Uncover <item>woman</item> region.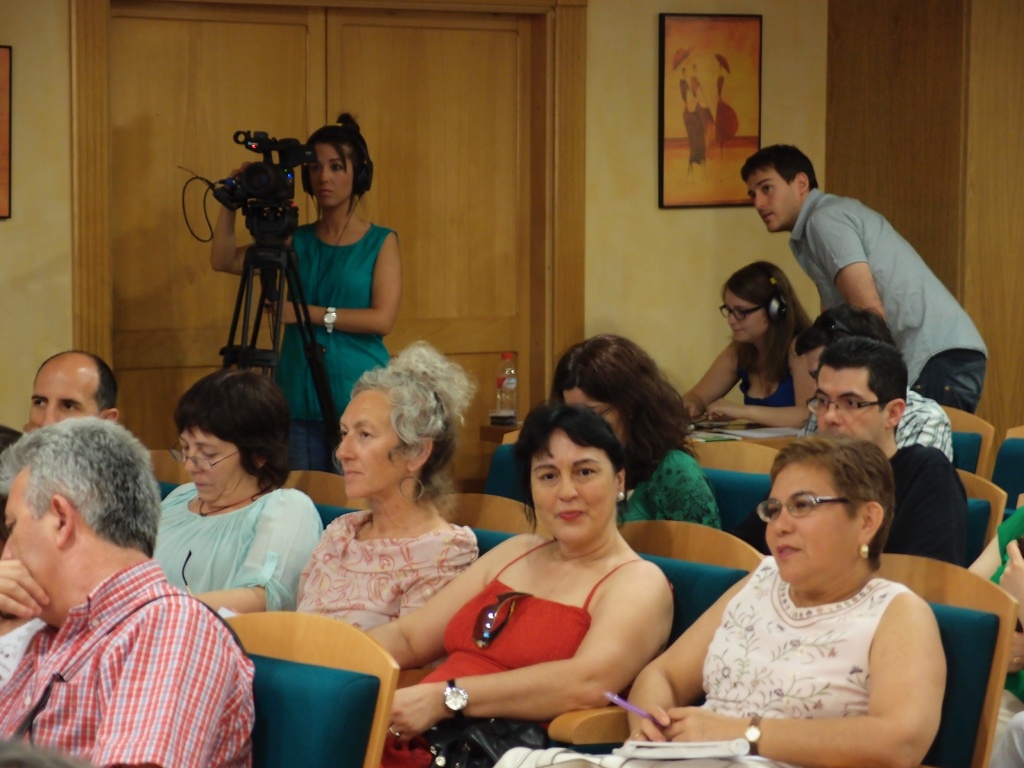
Uncovered: l=0, t=341, r=329, b=688.
